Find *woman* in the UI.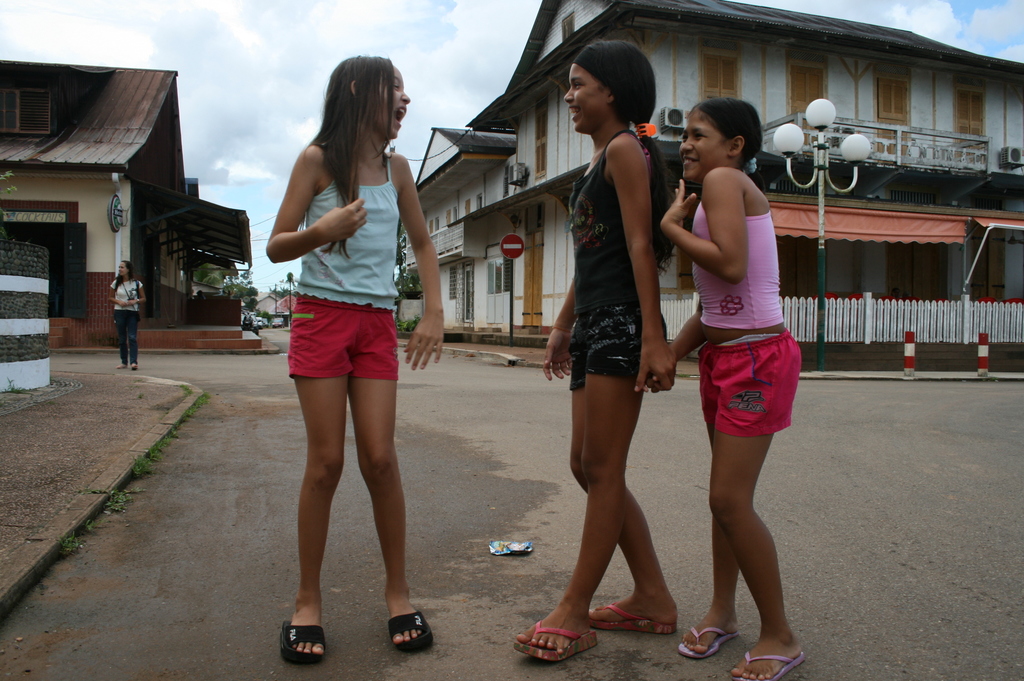
UI element at 109,258,147,372.
